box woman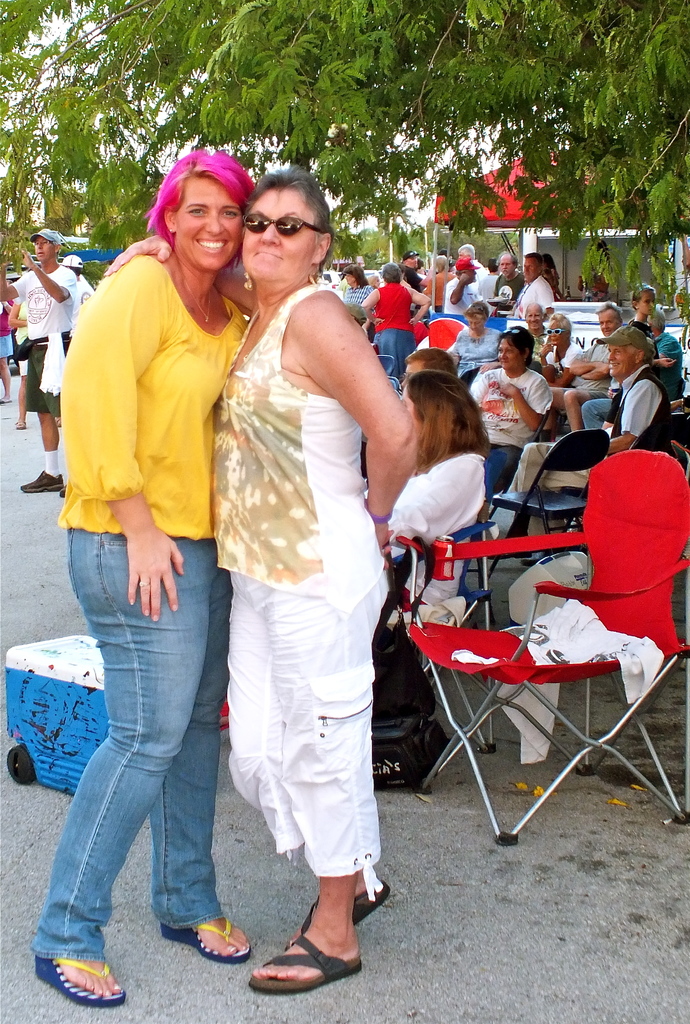
left=193, top=170, right=416, bottom=954
